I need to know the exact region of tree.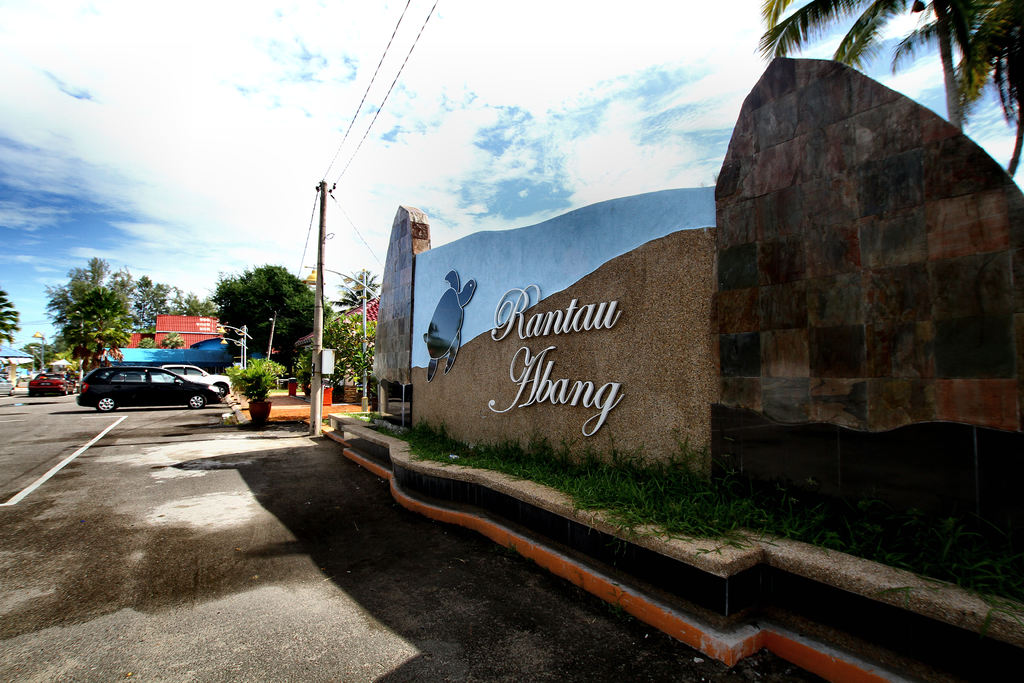
Region: [328, 268, 381, 311].
